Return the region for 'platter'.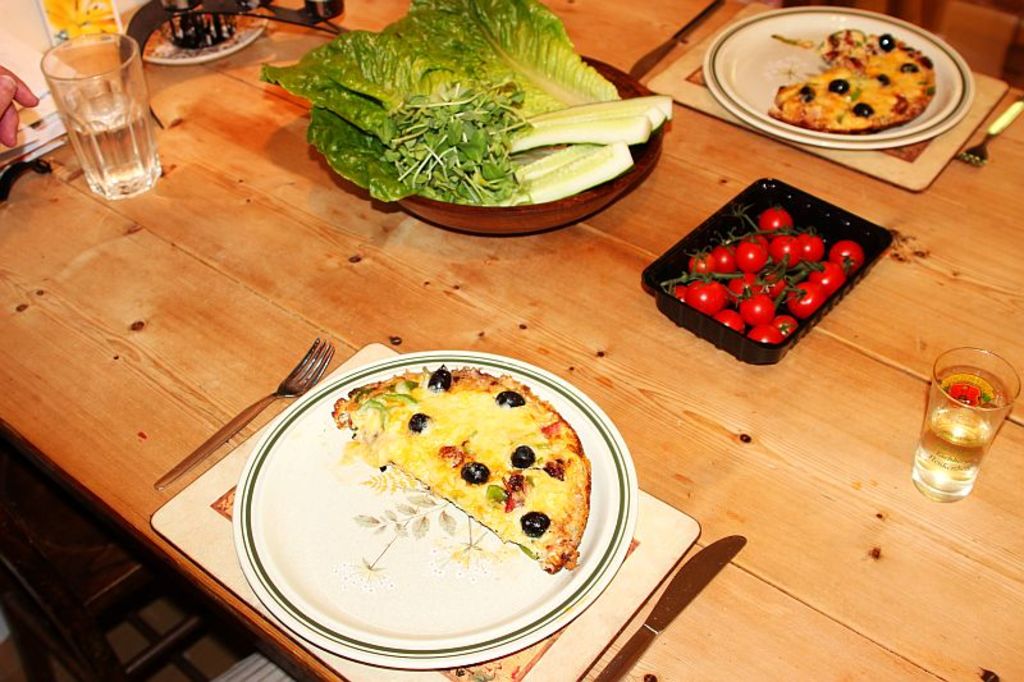
box=[230, 349, 639, 668].
